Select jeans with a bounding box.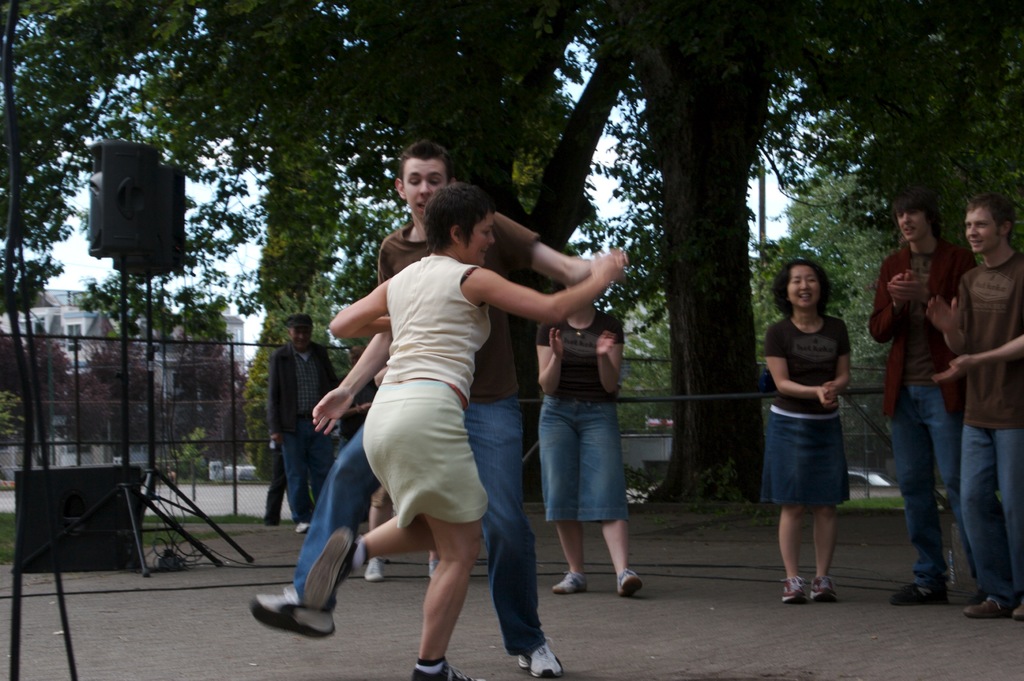
locate(545, 397, 628, 523).
